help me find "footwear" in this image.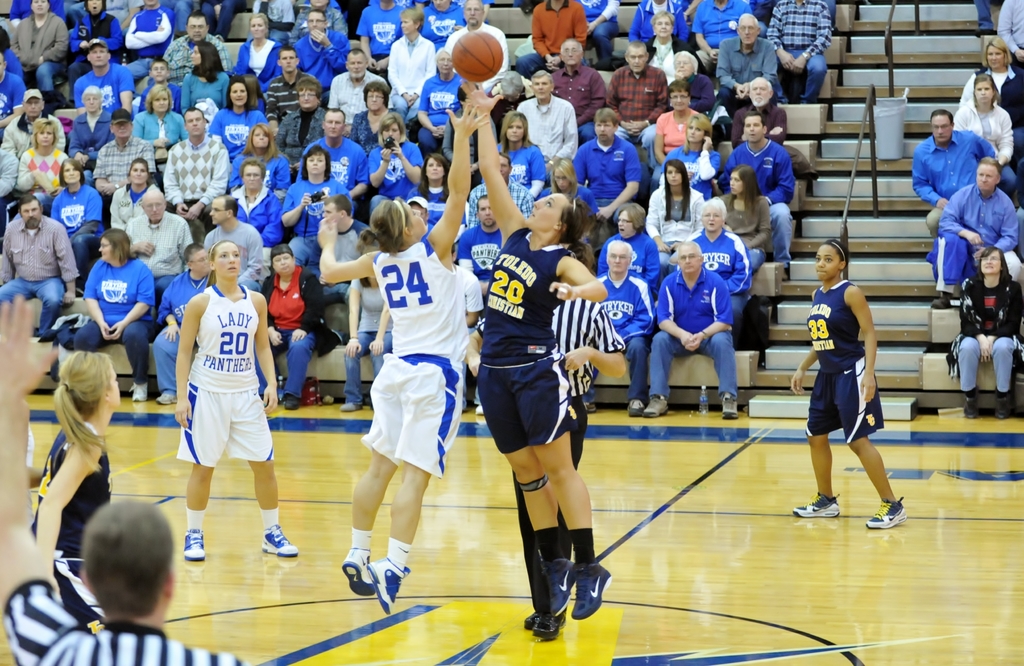
Found it: [x1=644, y1=396, x2=667, y2=420].
